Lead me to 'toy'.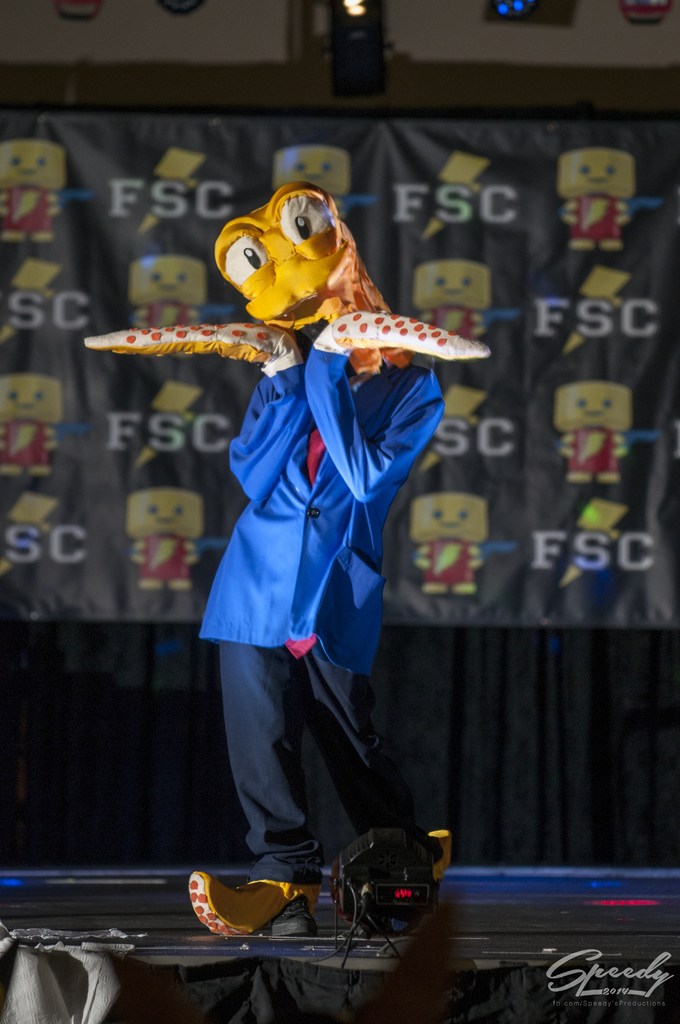
Lead to (left=272, top=143, right=372, bottom=215).
